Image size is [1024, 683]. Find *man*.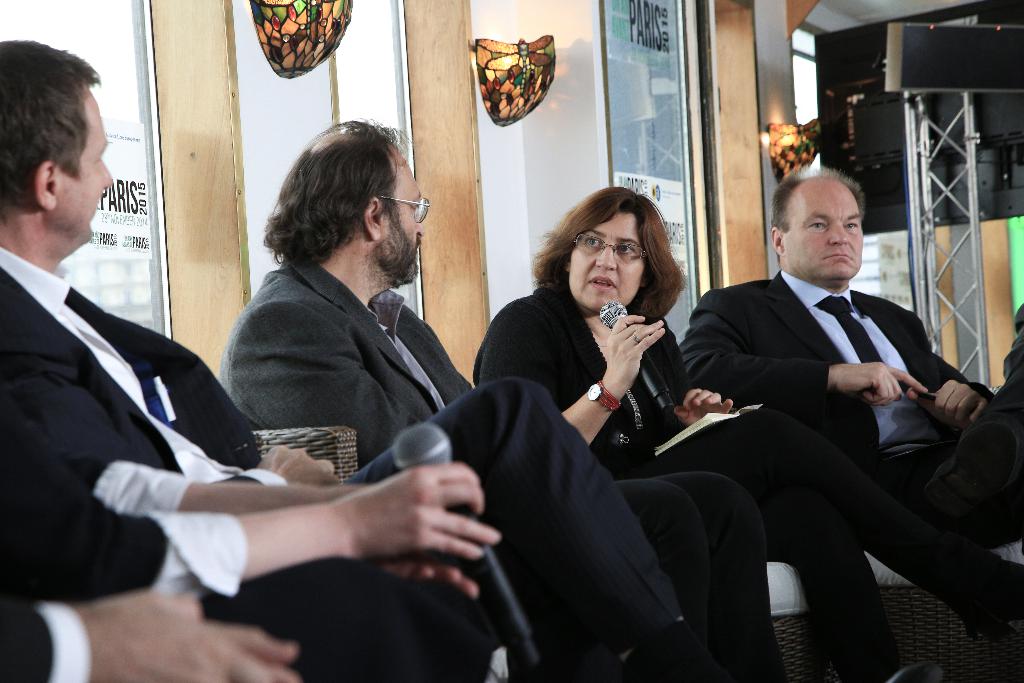
(left=674, top=153, right=993, bottom=657).
